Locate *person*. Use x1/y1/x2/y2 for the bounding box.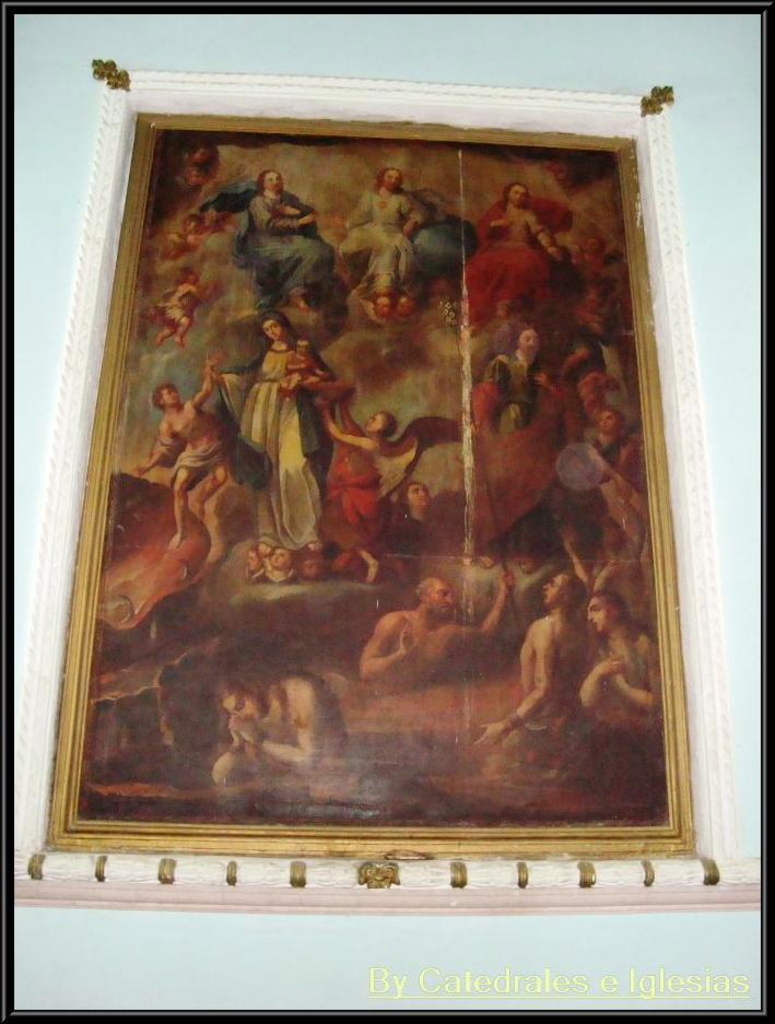
350/564/517/699.
